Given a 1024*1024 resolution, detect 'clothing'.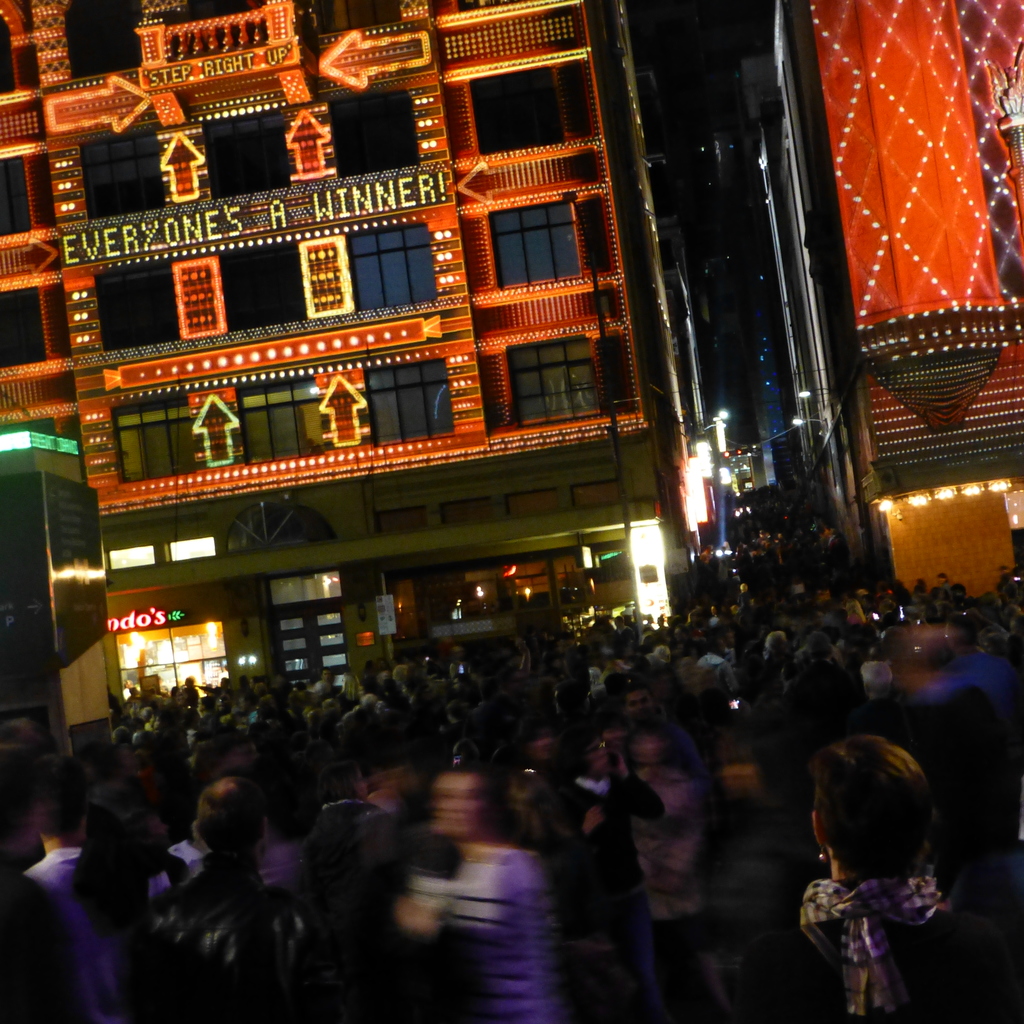
29, 846, 127, 1023.
